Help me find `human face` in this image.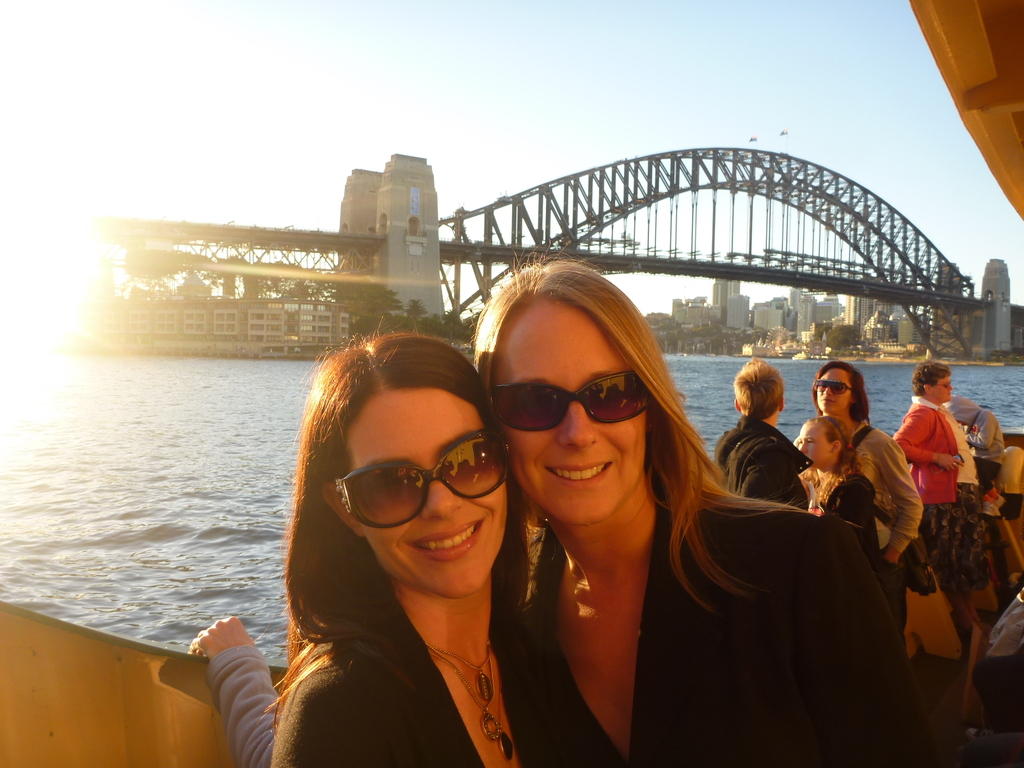
Found it: 934/376/951/403.
